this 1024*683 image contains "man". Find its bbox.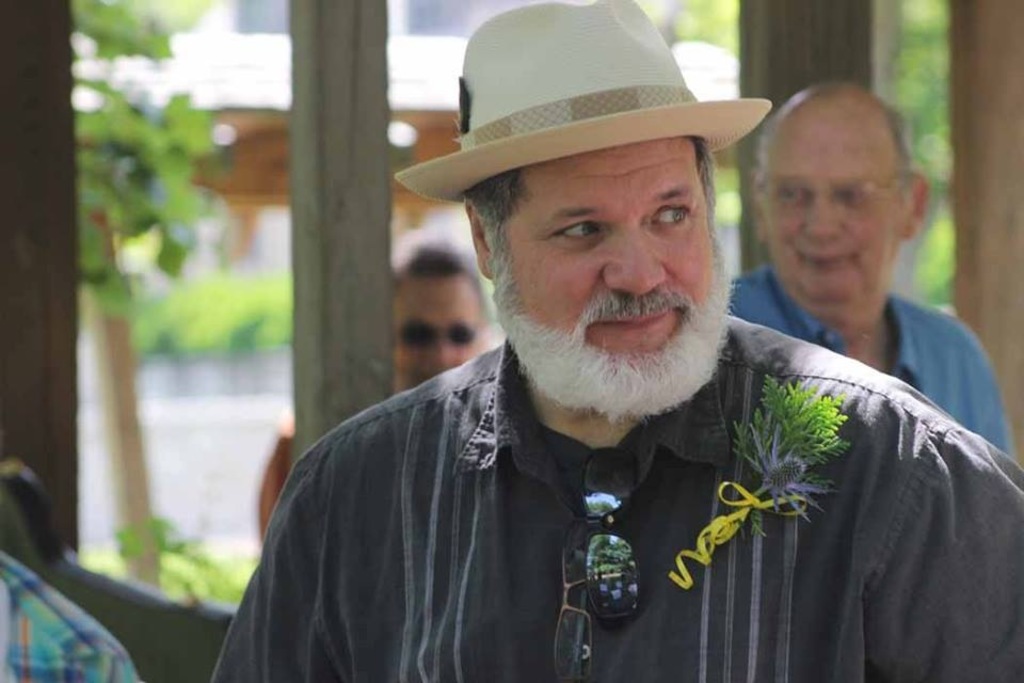
(x1=230, y1=7, x2=967, y2=682).
